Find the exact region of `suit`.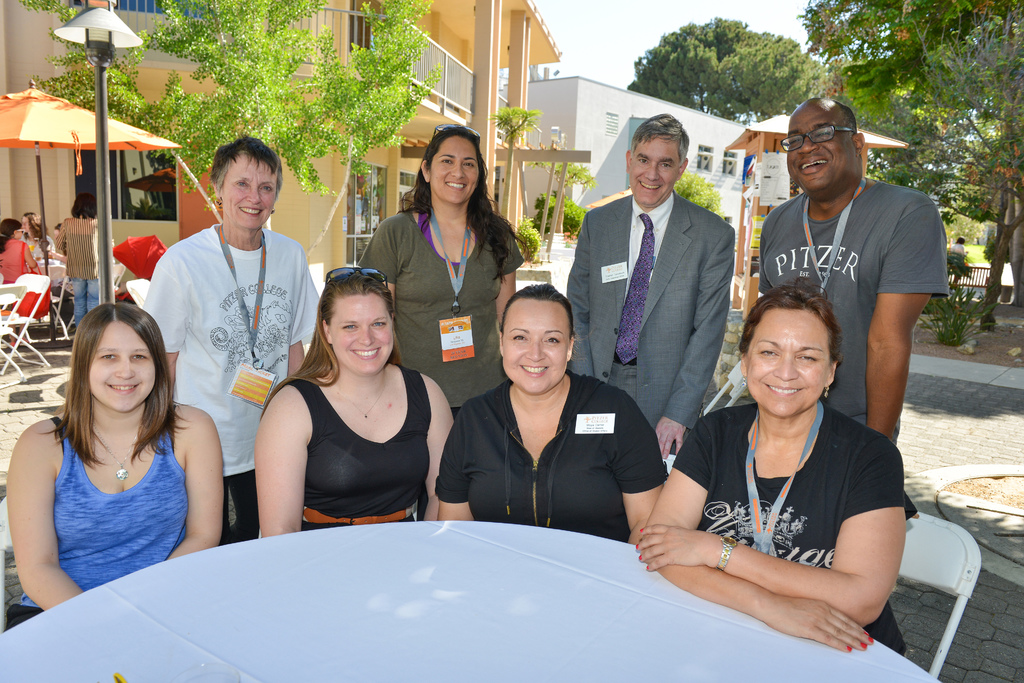
Exact region: [x1=582, y1=117, x2=744, y2=494].
